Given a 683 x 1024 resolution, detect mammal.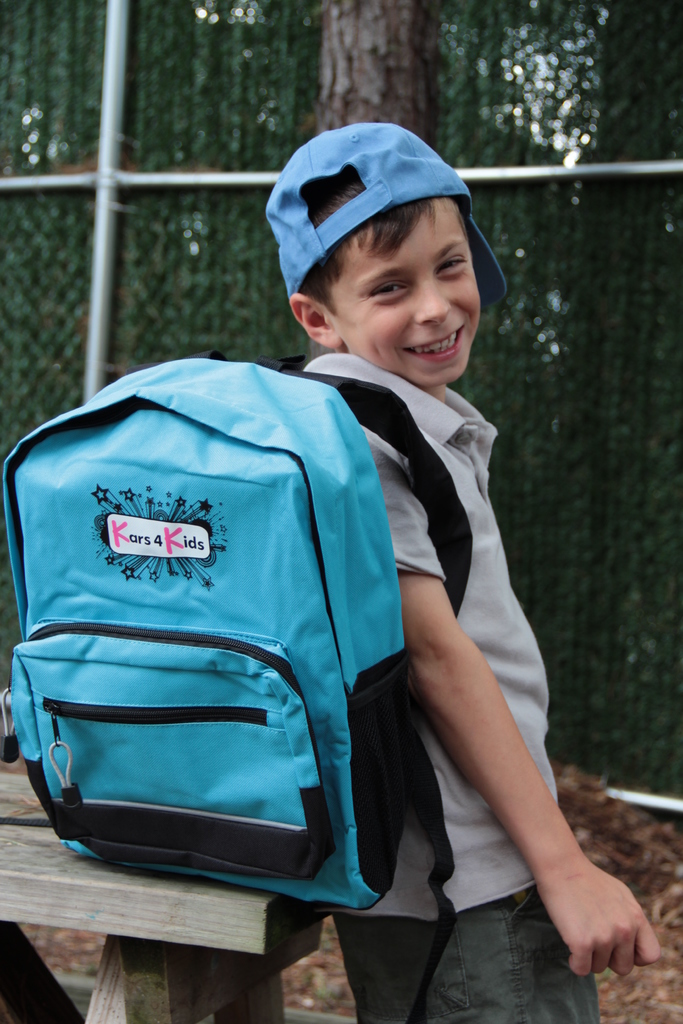
box(288, 120, 659, 1023).
